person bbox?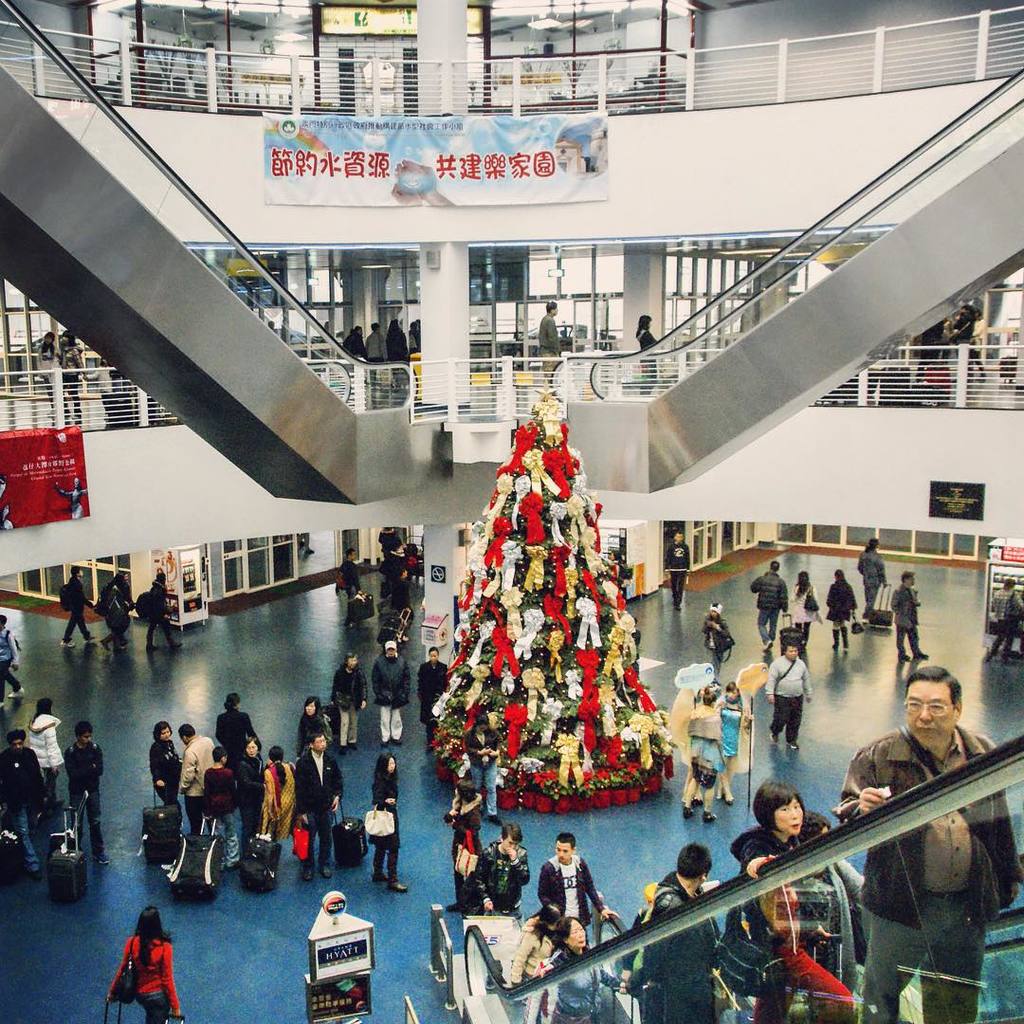
(0,612,27,700)
